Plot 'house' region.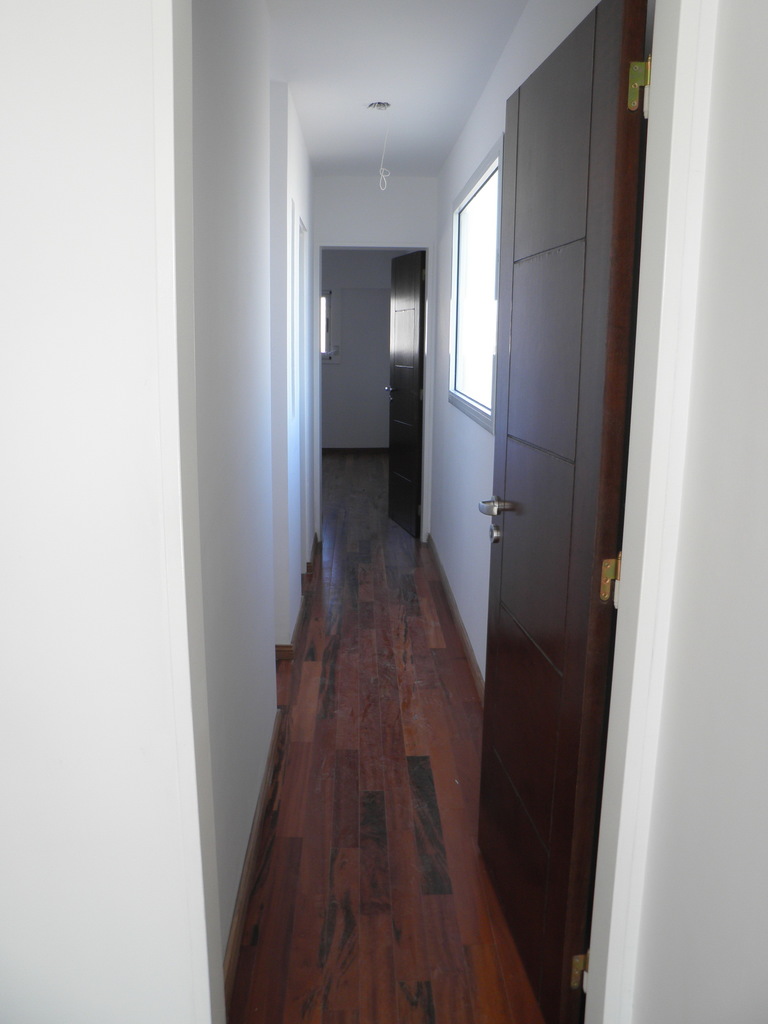
Plotted at <box>0,0,767,1023</box>.
